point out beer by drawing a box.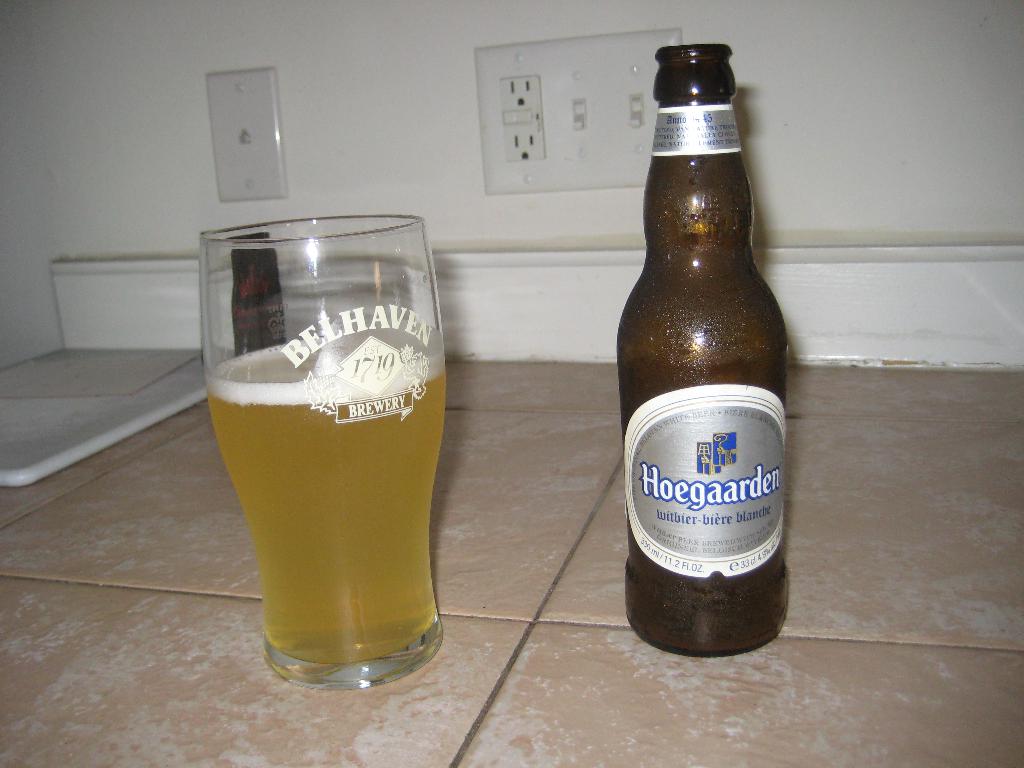
613 49 790 657.
